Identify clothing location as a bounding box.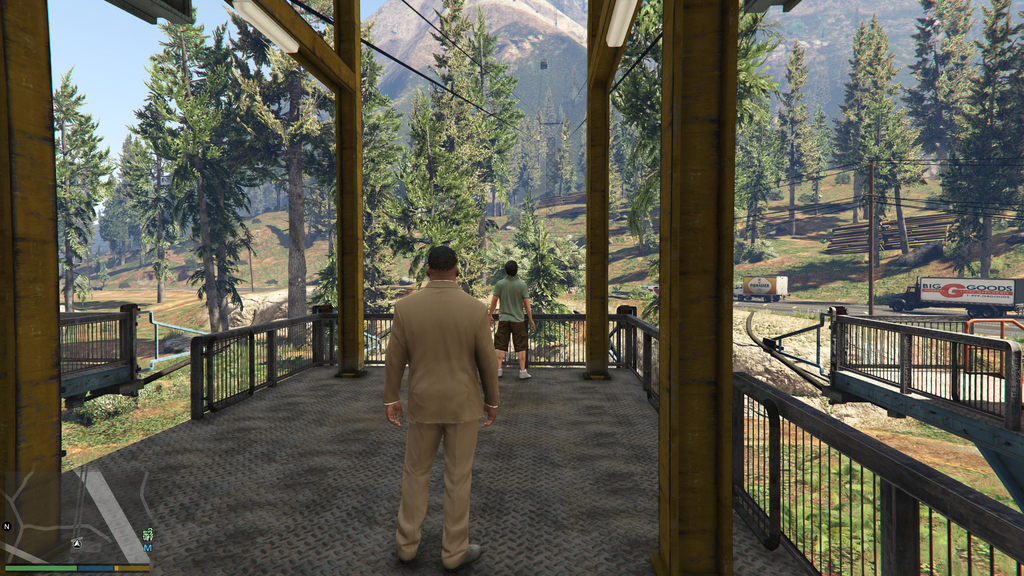
{"left": 388, "top": 283, "right": 495, "bottom": 564}.
